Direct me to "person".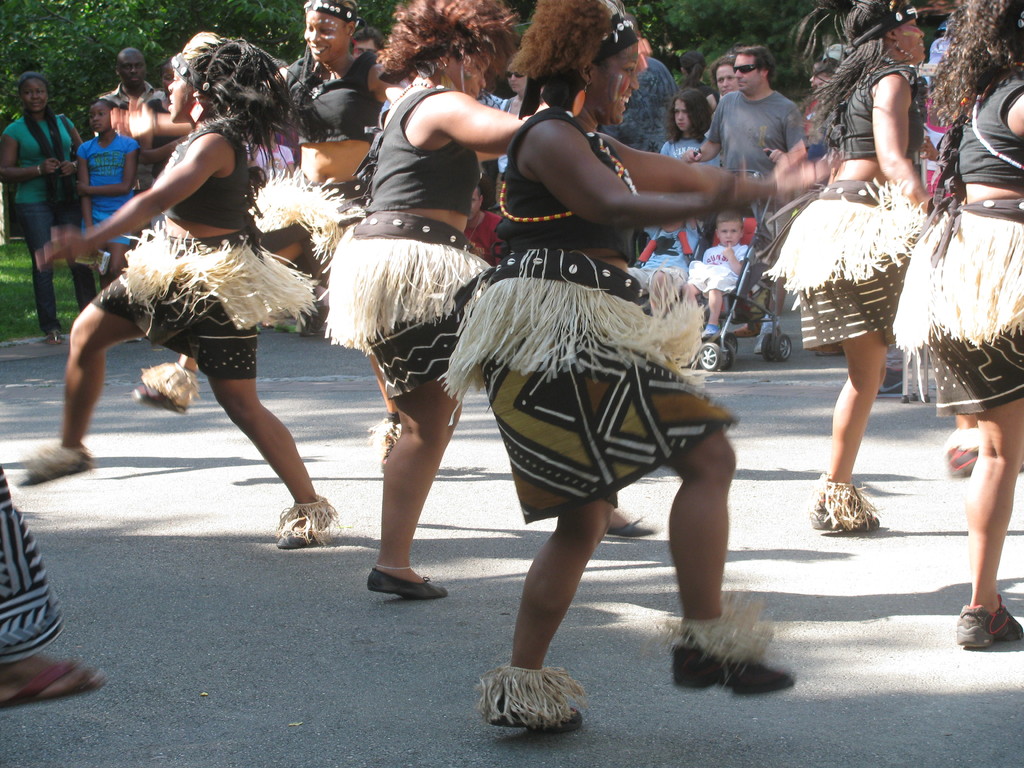
Direction: (765,0,939,529).
